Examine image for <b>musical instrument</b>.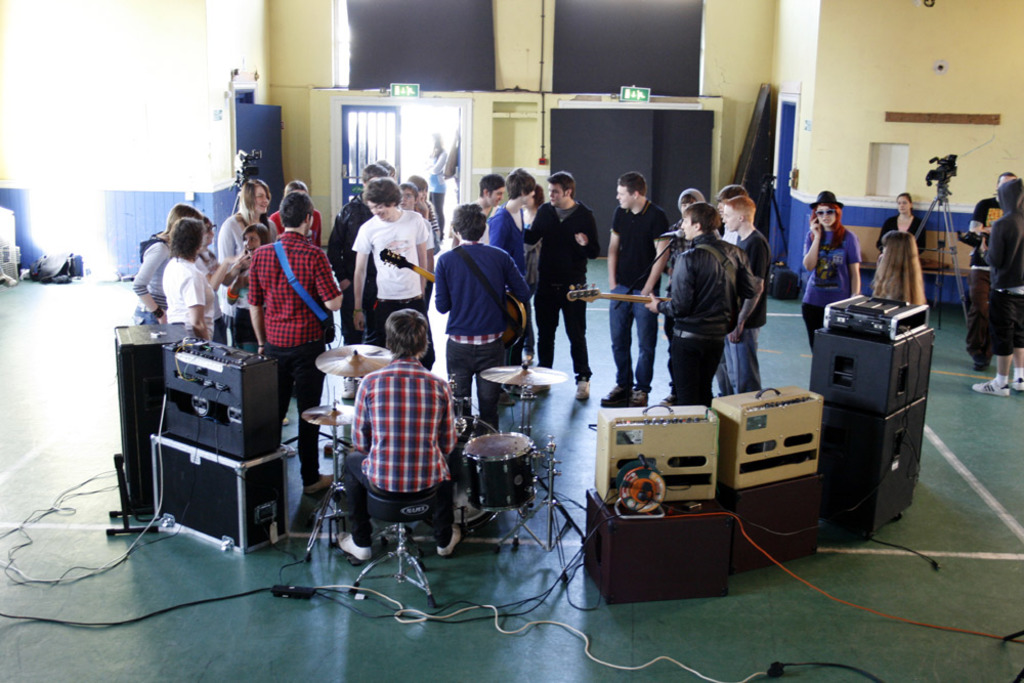
Examination result: <box>367,248,532,347</box>.
